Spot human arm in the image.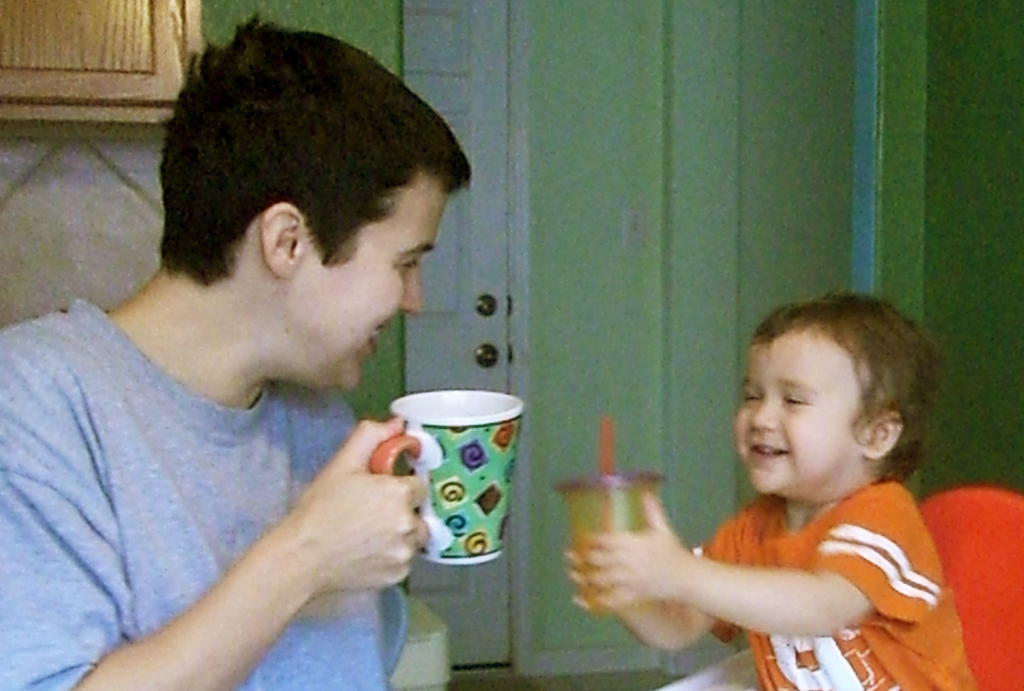
human arm found at select_region(593, 477, 915, 642).
